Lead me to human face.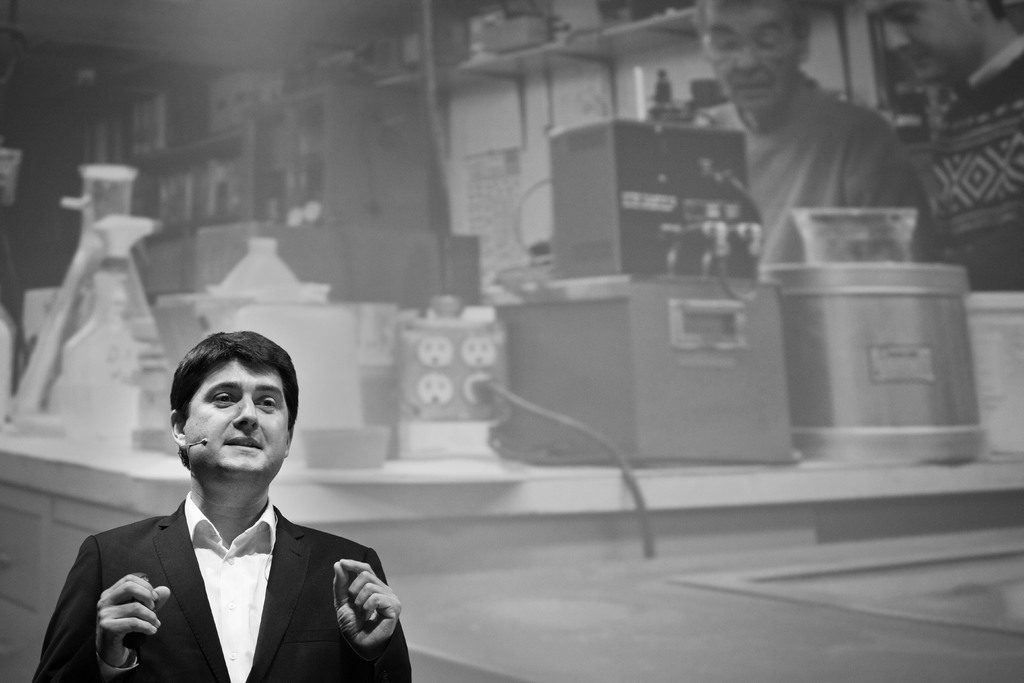
Lead to (left=863, top=0, right=986, bottom=83).
